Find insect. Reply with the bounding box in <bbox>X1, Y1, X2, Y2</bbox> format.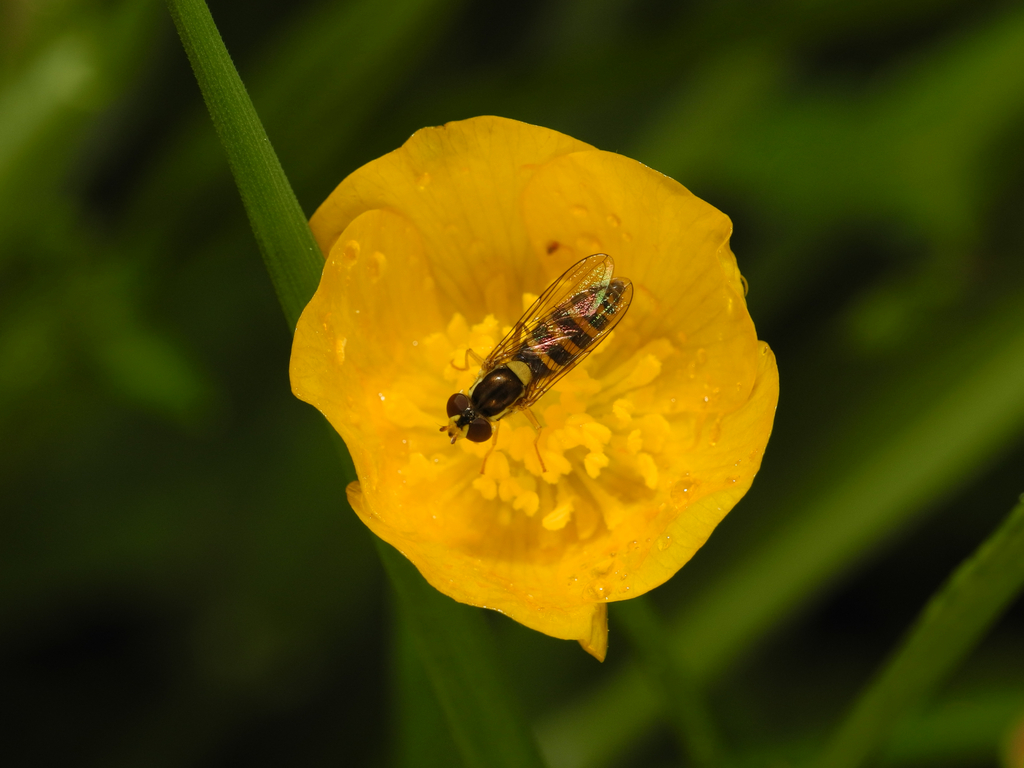
<bbox>439, 249, 633, 443</bbox>.
